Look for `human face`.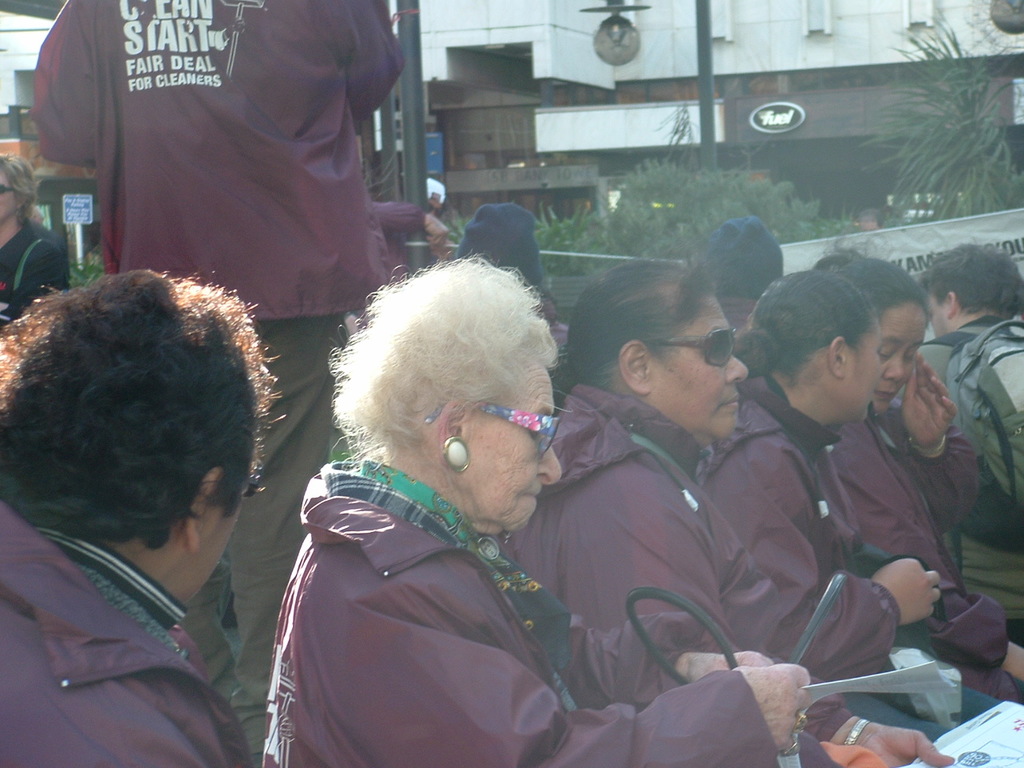
Found: box(851, 316, 887, 422).
